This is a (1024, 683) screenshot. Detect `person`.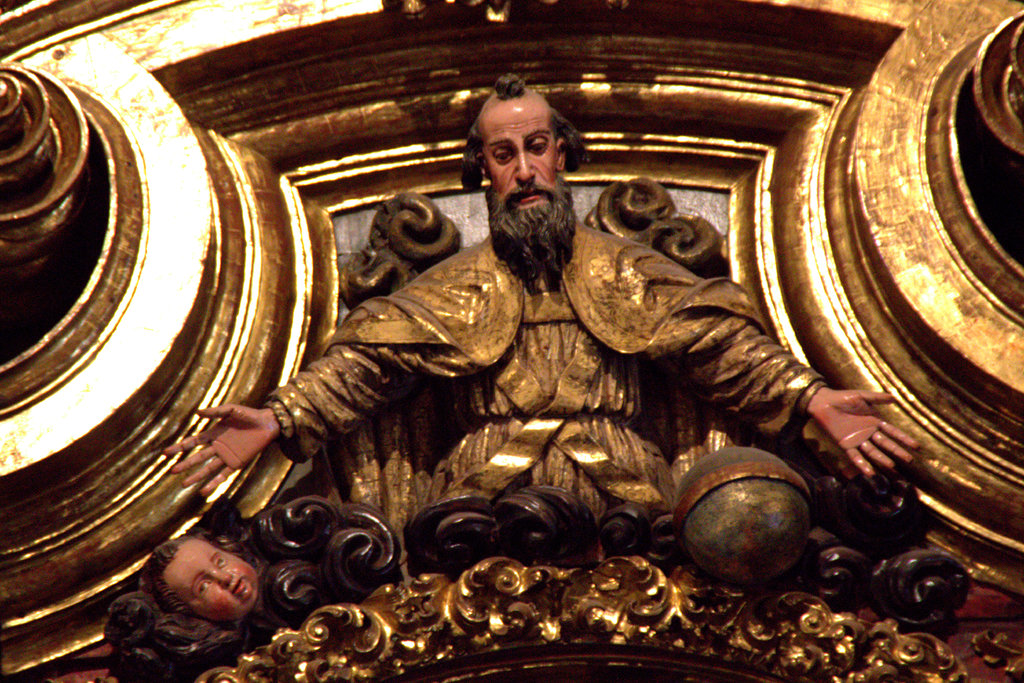
<region>126, 525, 256, 634</region>.
